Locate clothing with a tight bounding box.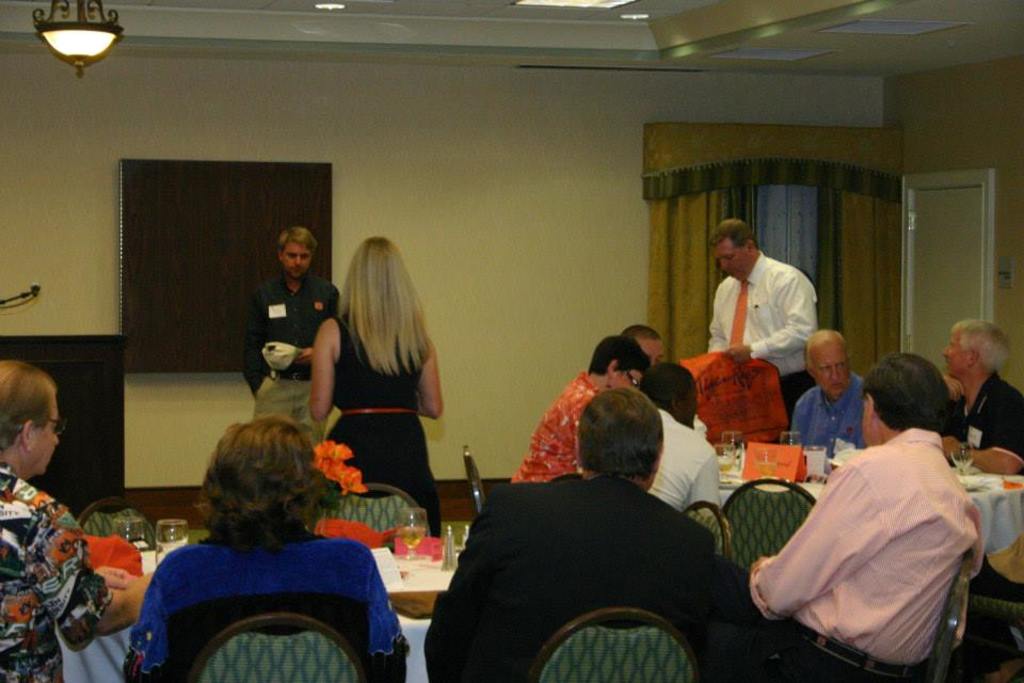
<region>0, 460, 115, 682</region>.
